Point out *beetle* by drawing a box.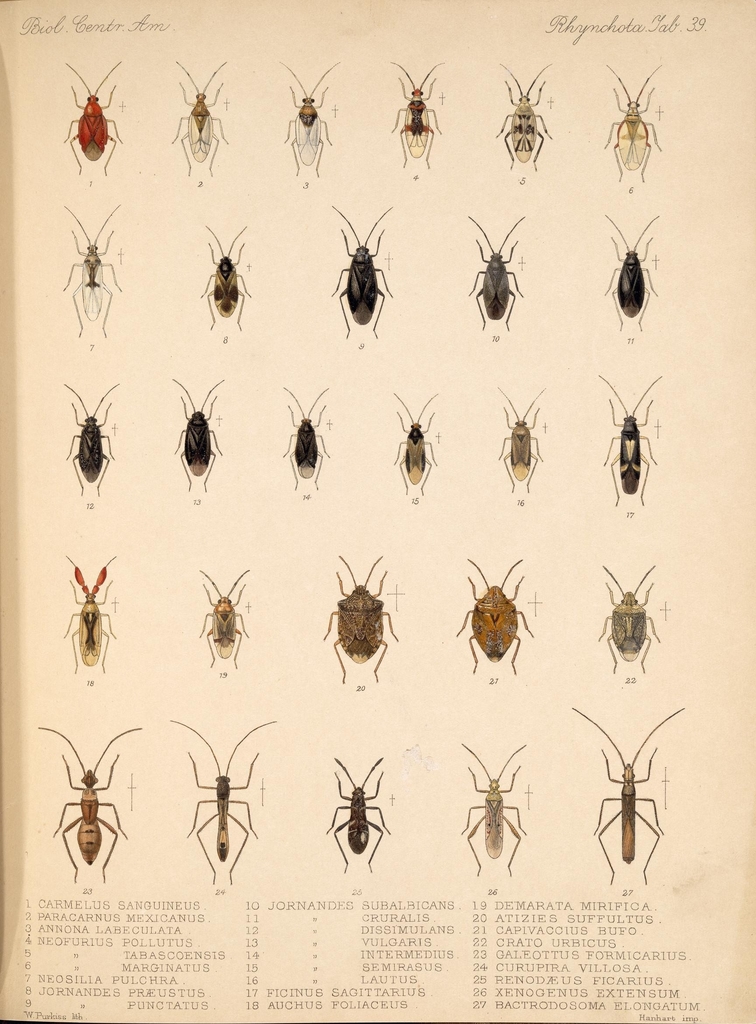
Rect(42, 720, 138, 879).
